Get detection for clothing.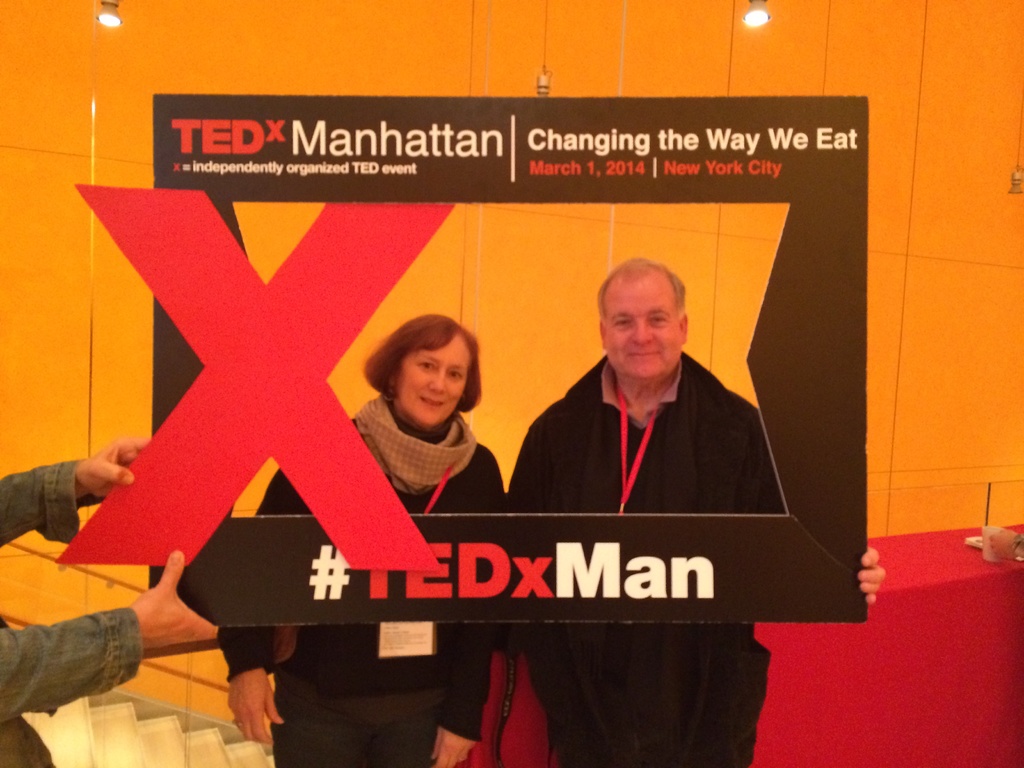
Detection: region(0, 445, 138, 767).
